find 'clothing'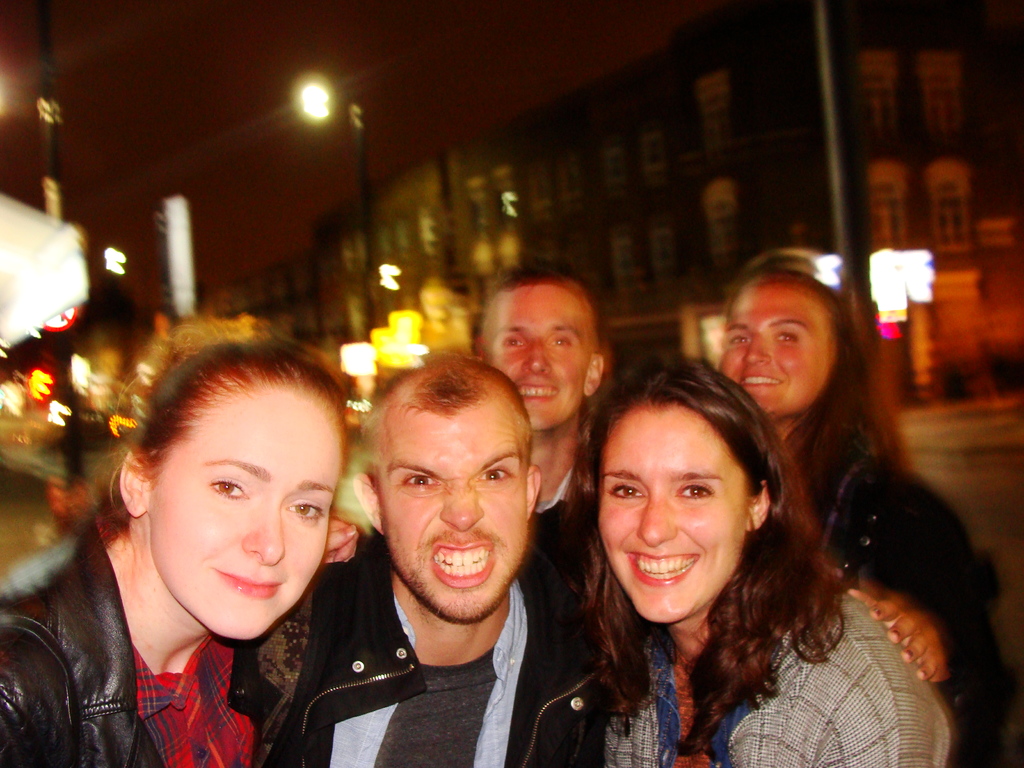
0/524/307/767
